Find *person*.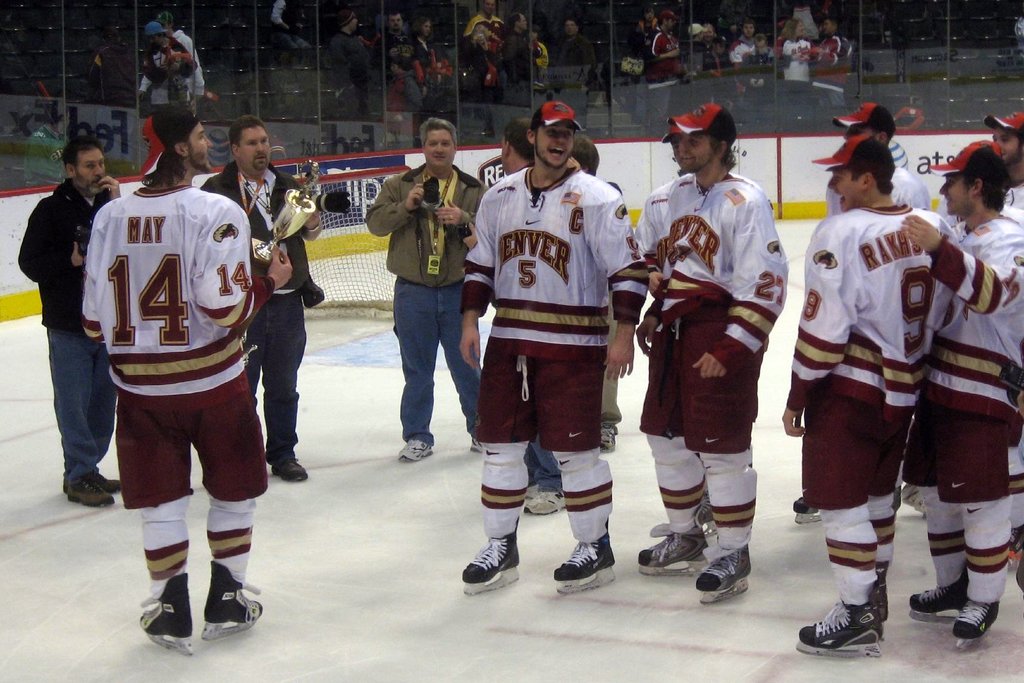
{"left": 141, "top": 72, "right": 194, "bottom": 173}.
